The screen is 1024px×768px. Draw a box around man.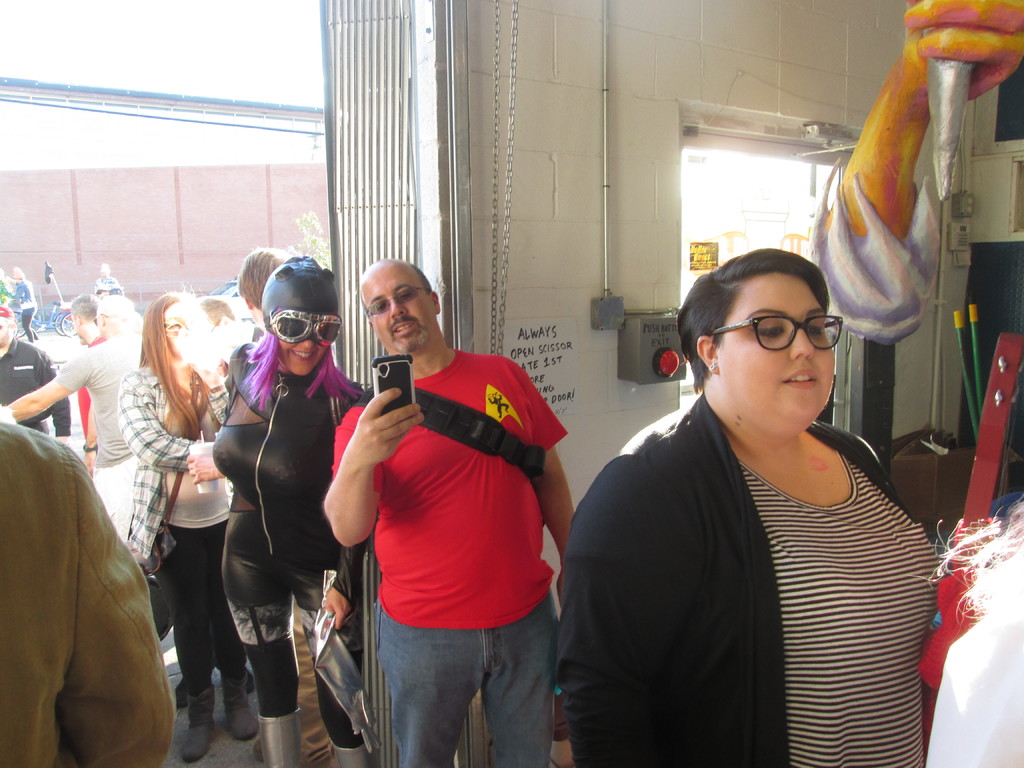
(65,295,108,476).
